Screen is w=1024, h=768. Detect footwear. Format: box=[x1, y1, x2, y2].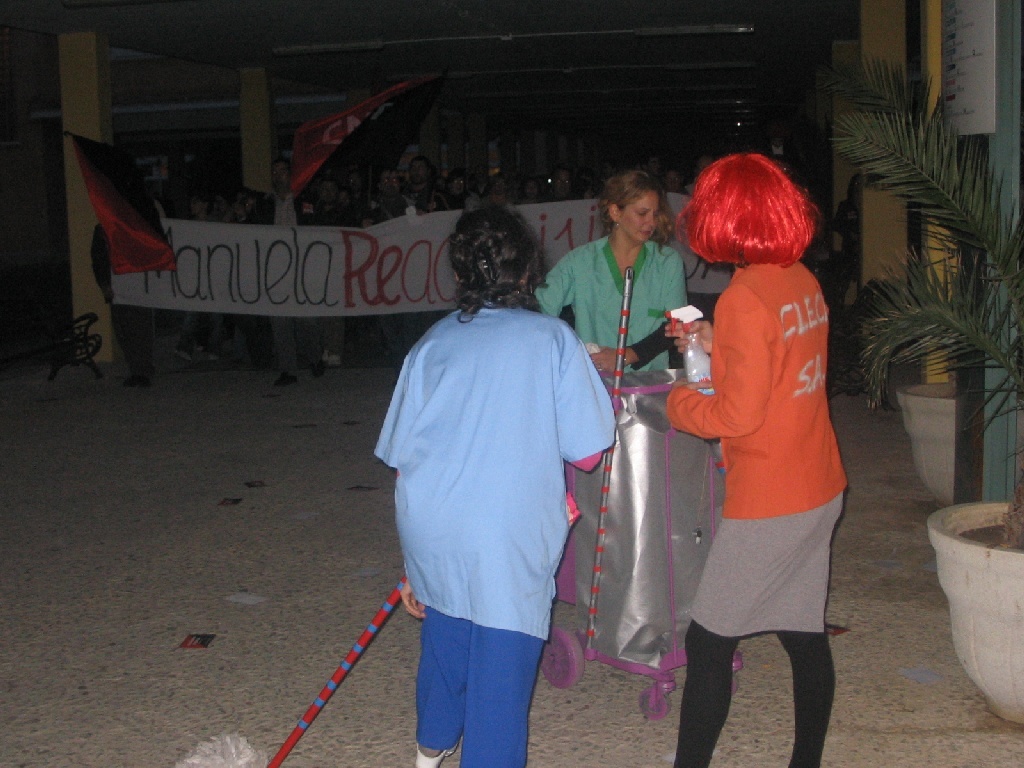
box=[413, 739, 464, 767].
